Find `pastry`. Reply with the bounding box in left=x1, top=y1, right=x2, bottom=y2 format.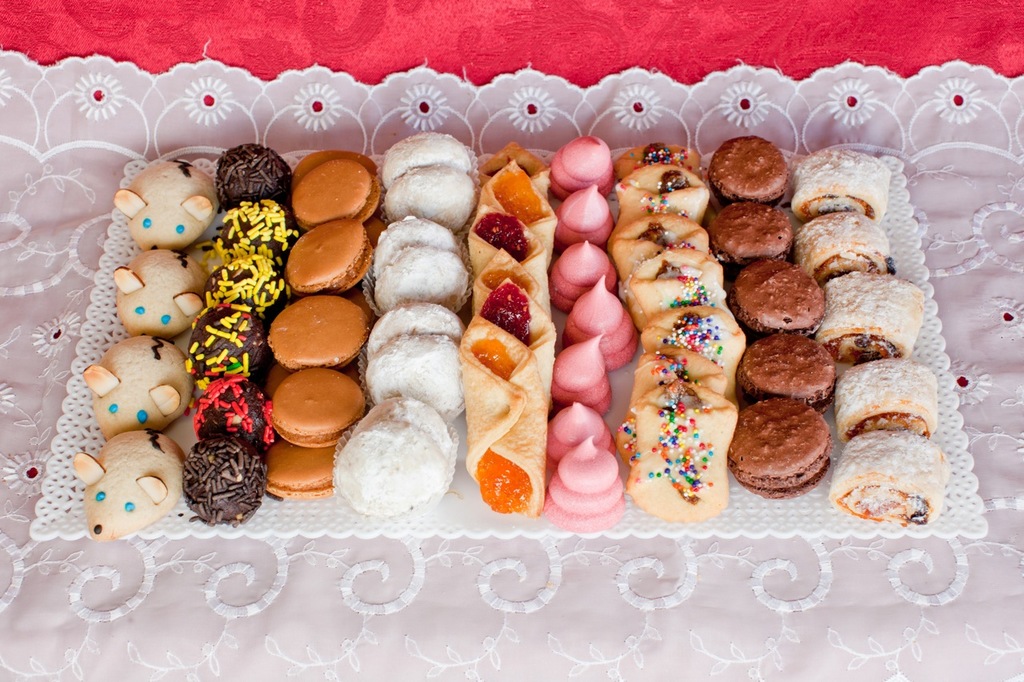
left=649, top=311, right=754, bottom=374.
